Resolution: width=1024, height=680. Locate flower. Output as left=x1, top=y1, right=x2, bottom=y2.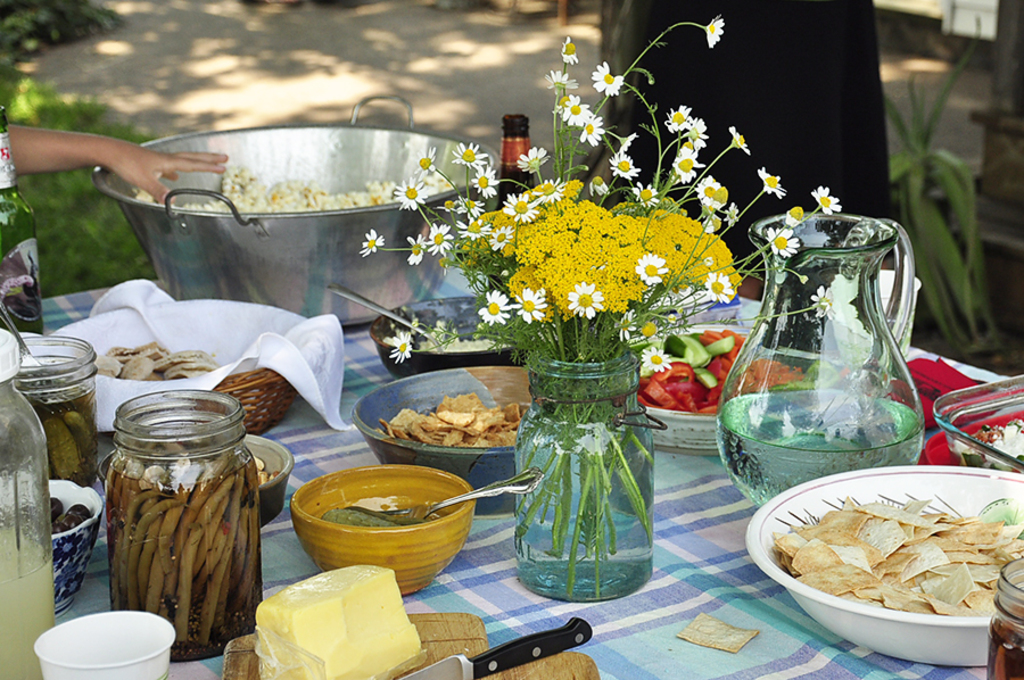
left=814, top=288, right=840, bottom=316.
